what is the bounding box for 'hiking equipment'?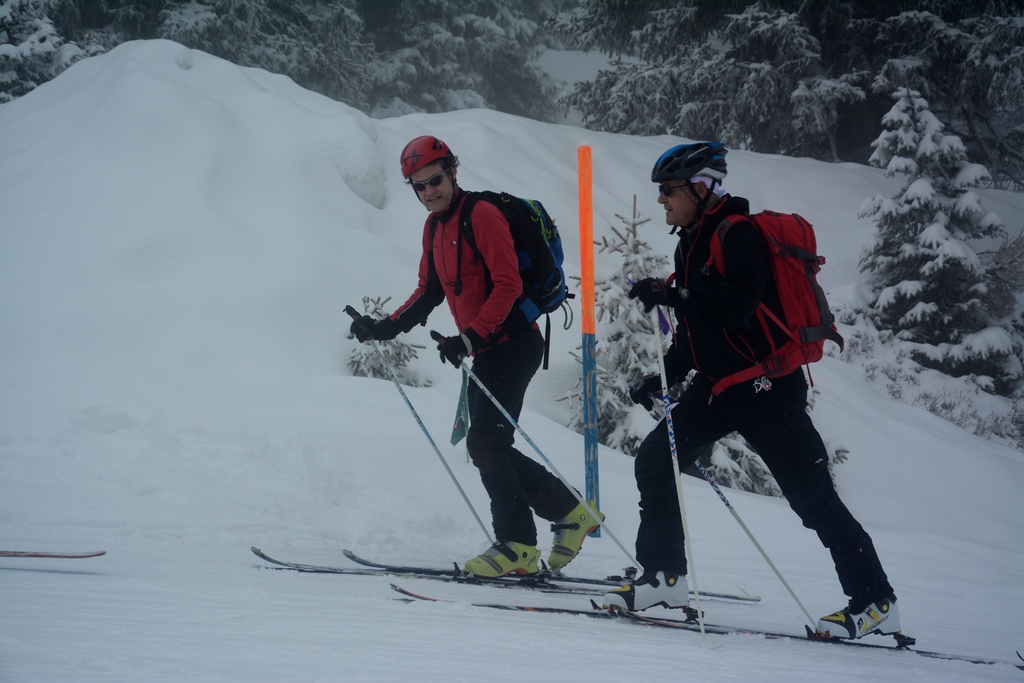
bbox=(627, 383, 817, 637).
